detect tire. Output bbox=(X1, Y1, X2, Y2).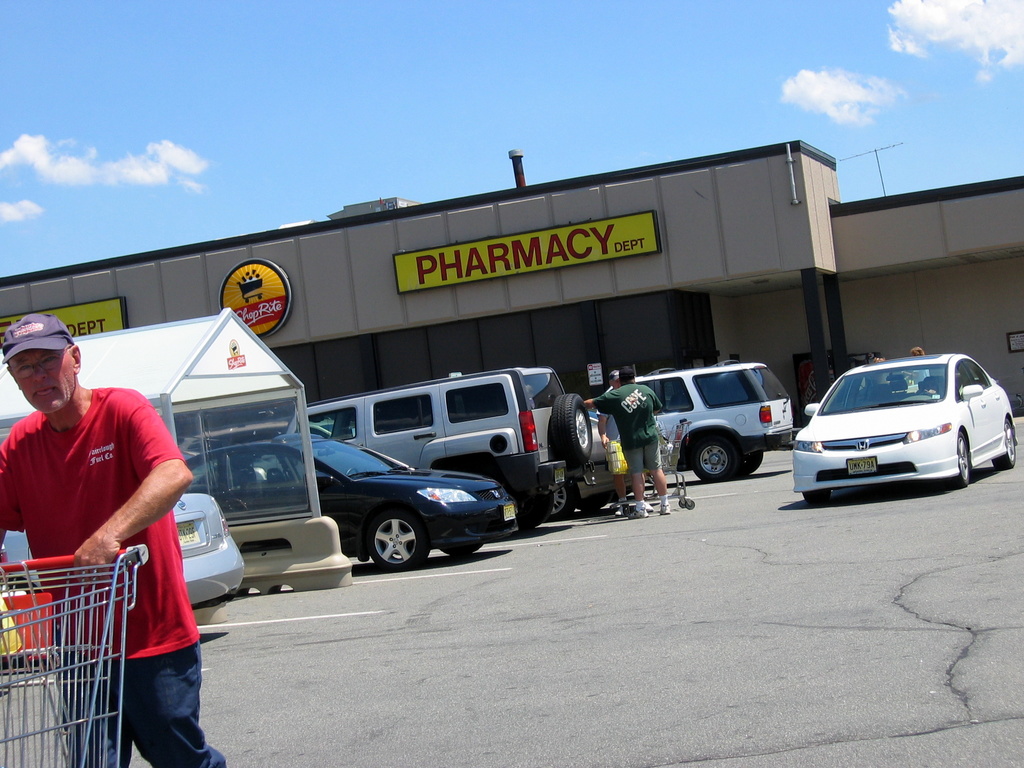
bbox=(545, 479, 580, 522).
